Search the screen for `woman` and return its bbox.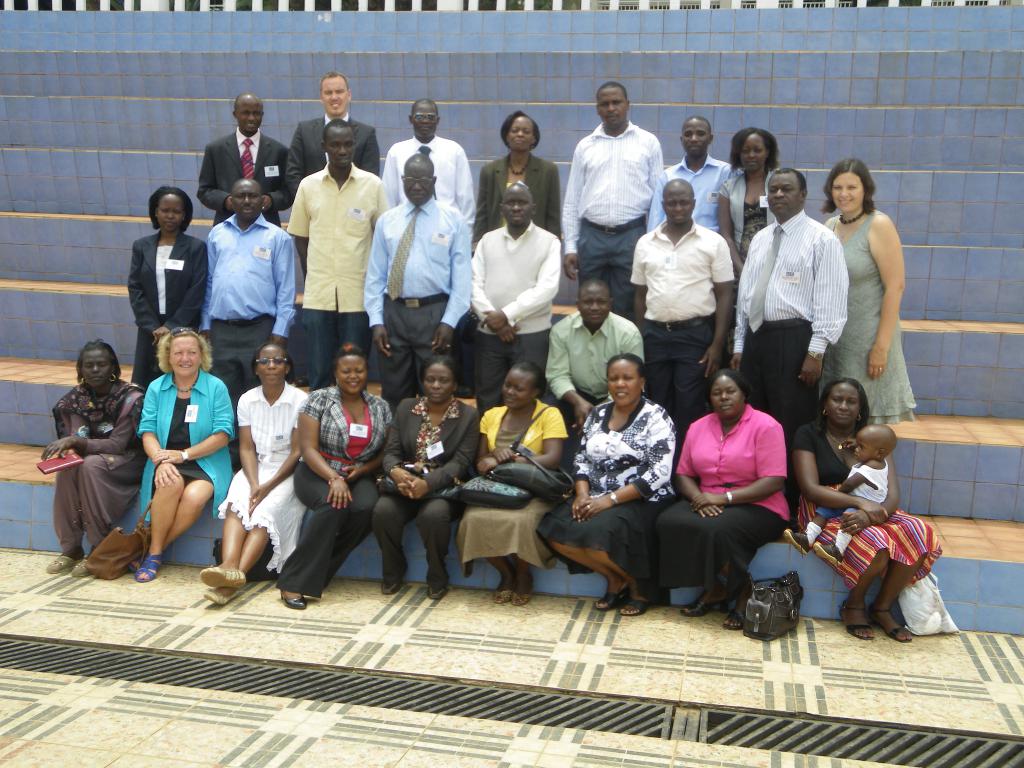
Found: select_region(128, 181, 210, 388).
